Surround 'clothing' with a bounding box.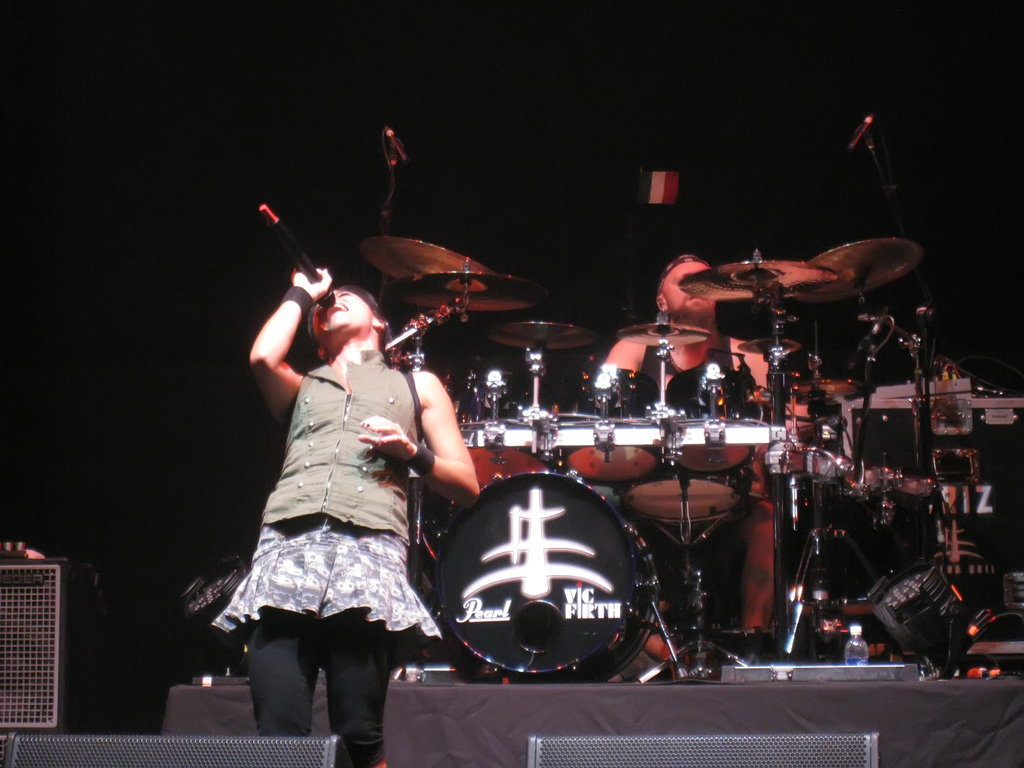
584, 312, 753, 635.
